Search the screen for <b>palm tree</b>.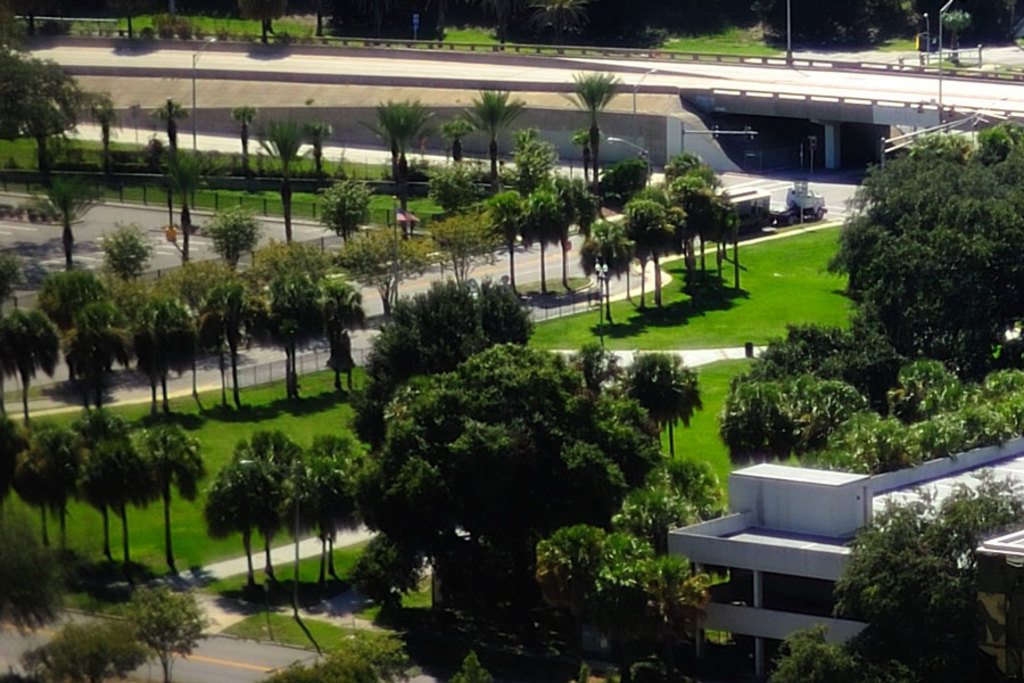
Found at [148,102,198,187].
